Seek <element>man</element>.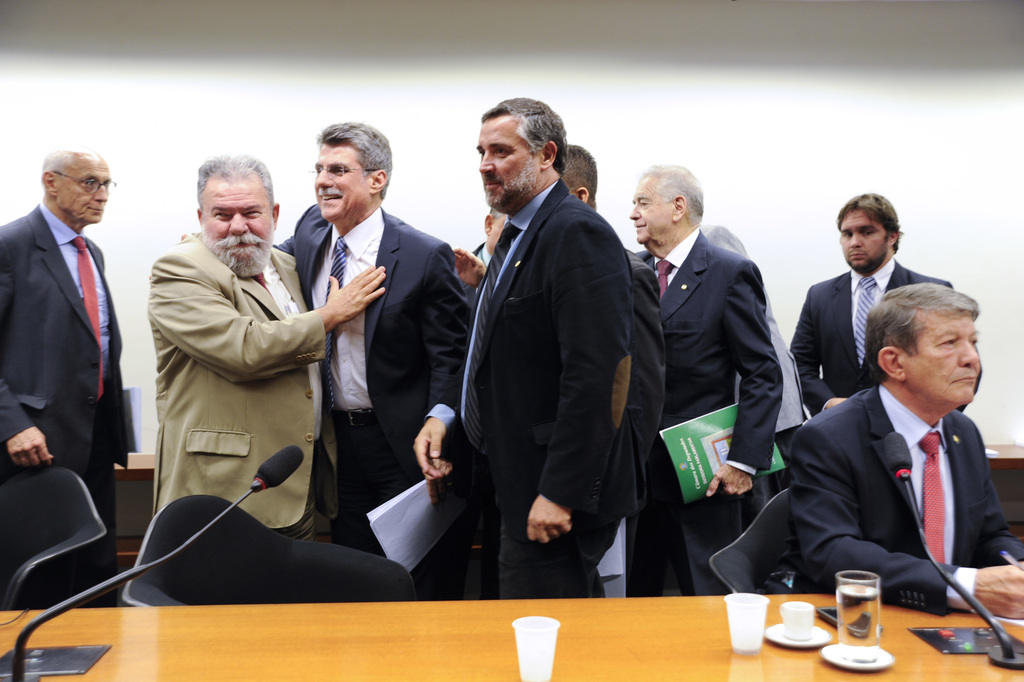
pyautogui.locateOnScreen(177, 120, 465, 548).
